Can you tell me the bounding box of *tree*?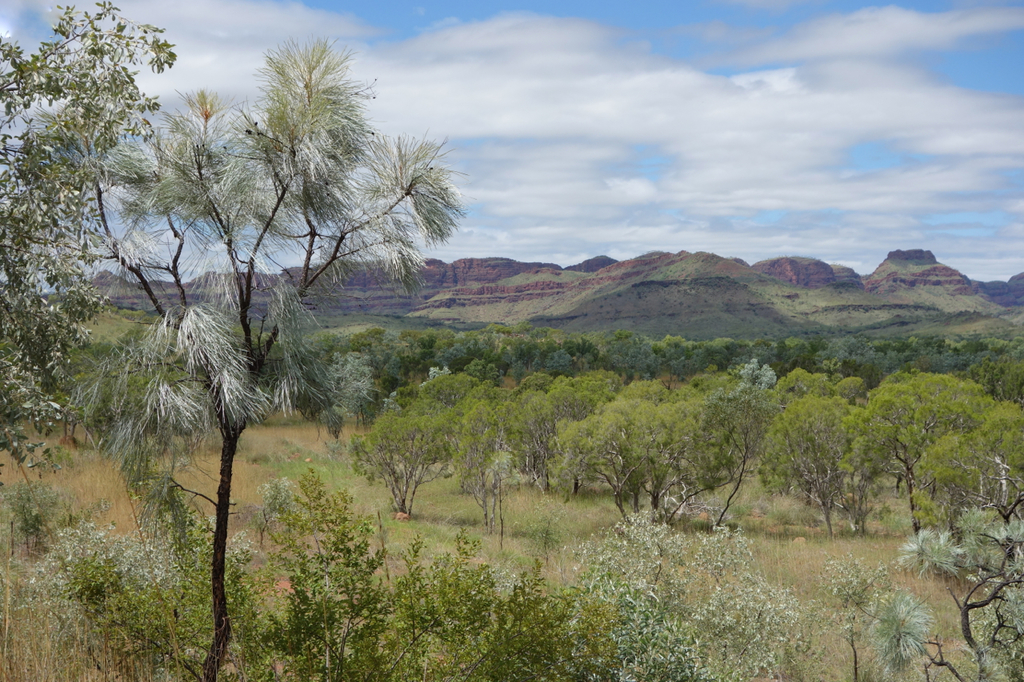
select_region(43, 30, 473, 681).
